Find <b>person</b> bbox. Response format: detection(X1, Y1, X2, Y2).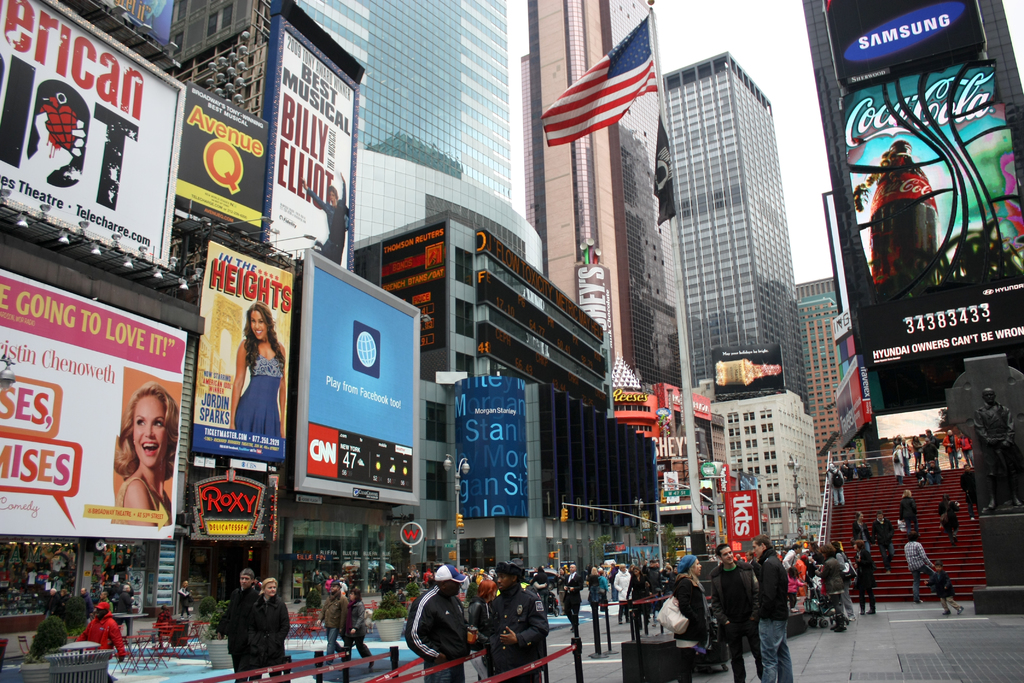
detection(709, 544, 755, 682).
